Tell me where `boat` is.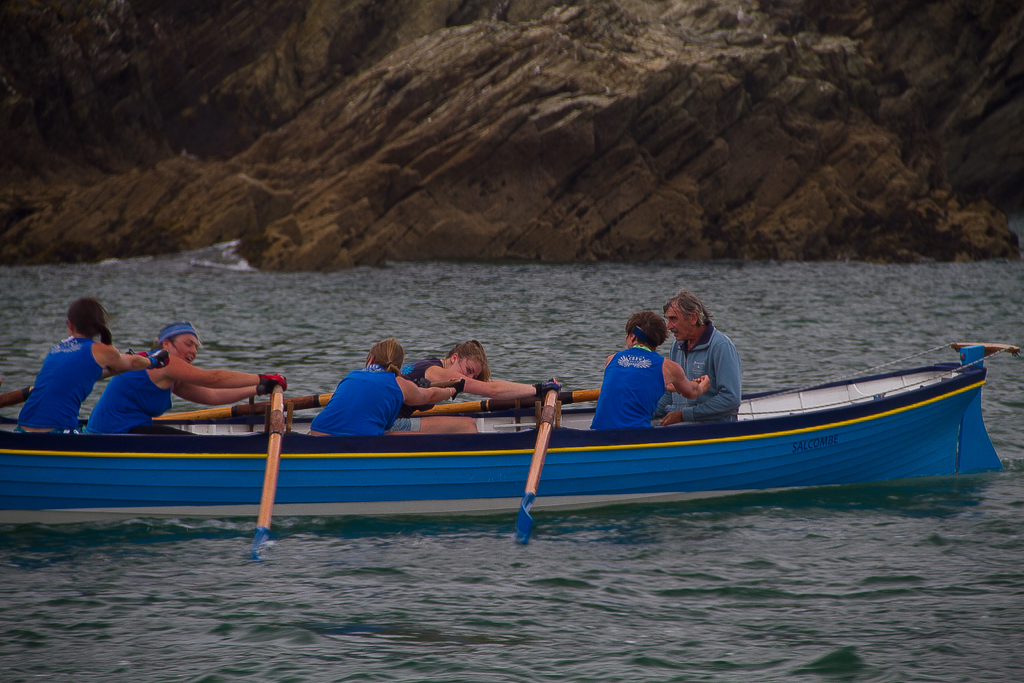
`boat` is at x1=0 y1=343 x2=1003 y2=517.
